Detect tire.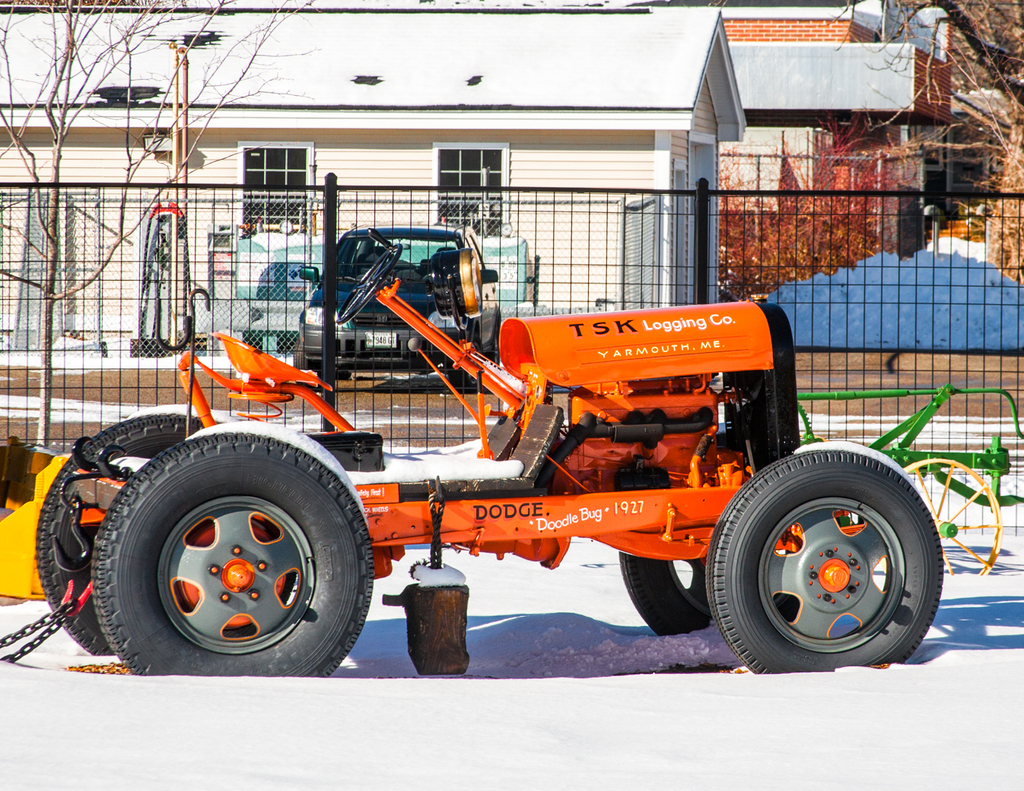
Detected at 616:550:715:634.
